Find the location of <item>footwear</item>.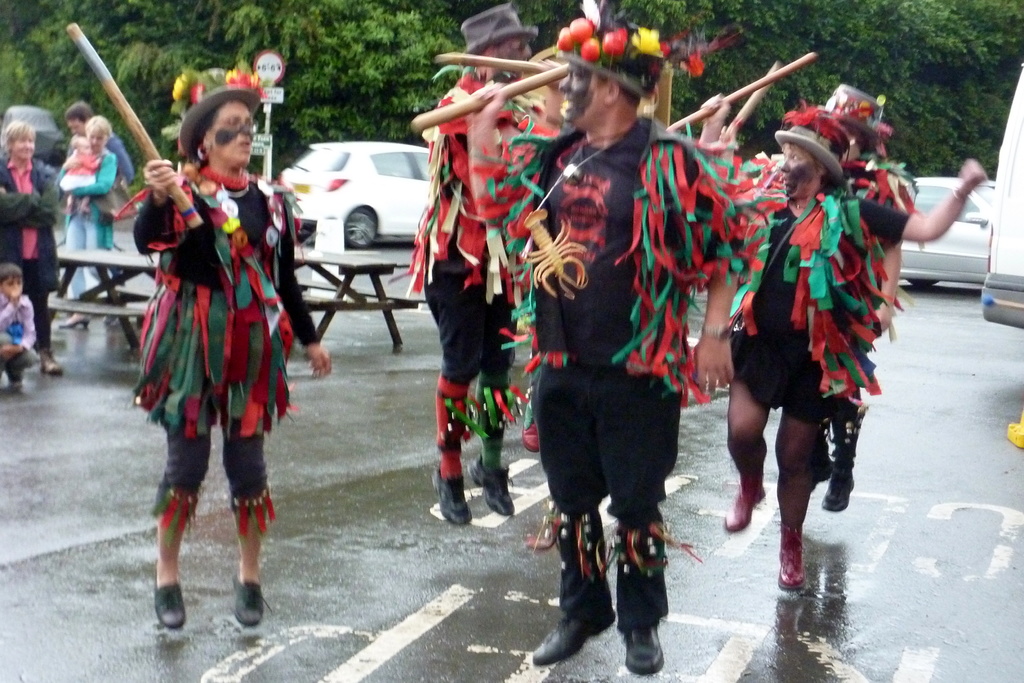
Location: [433, 458, 472, 528].
